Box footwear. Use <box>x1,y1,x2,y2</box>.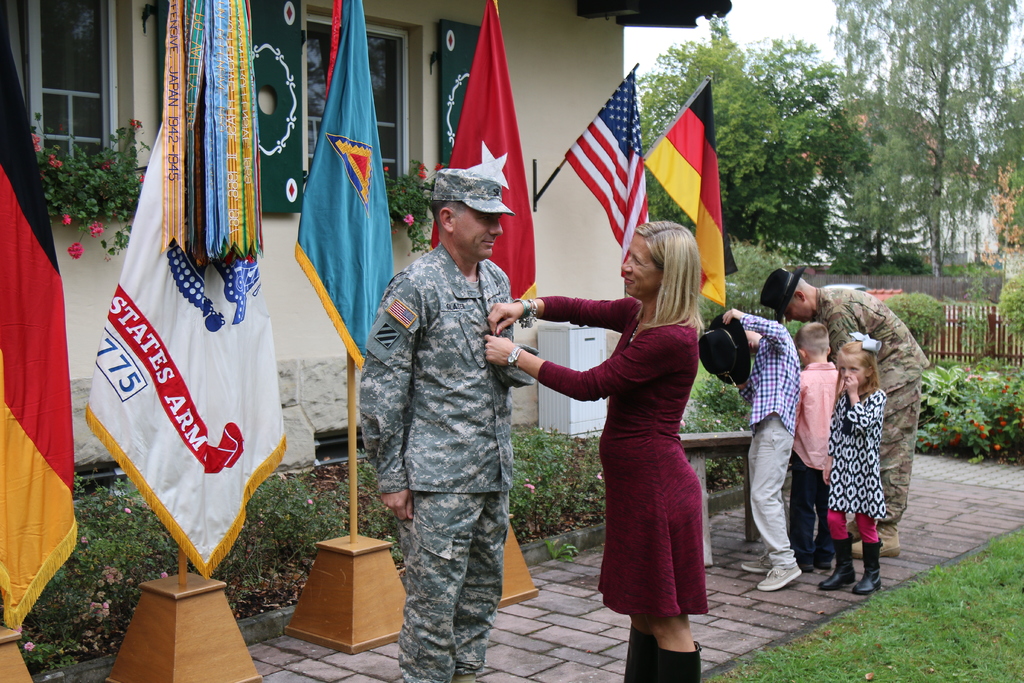
<box>758,562,803,589</box>.
